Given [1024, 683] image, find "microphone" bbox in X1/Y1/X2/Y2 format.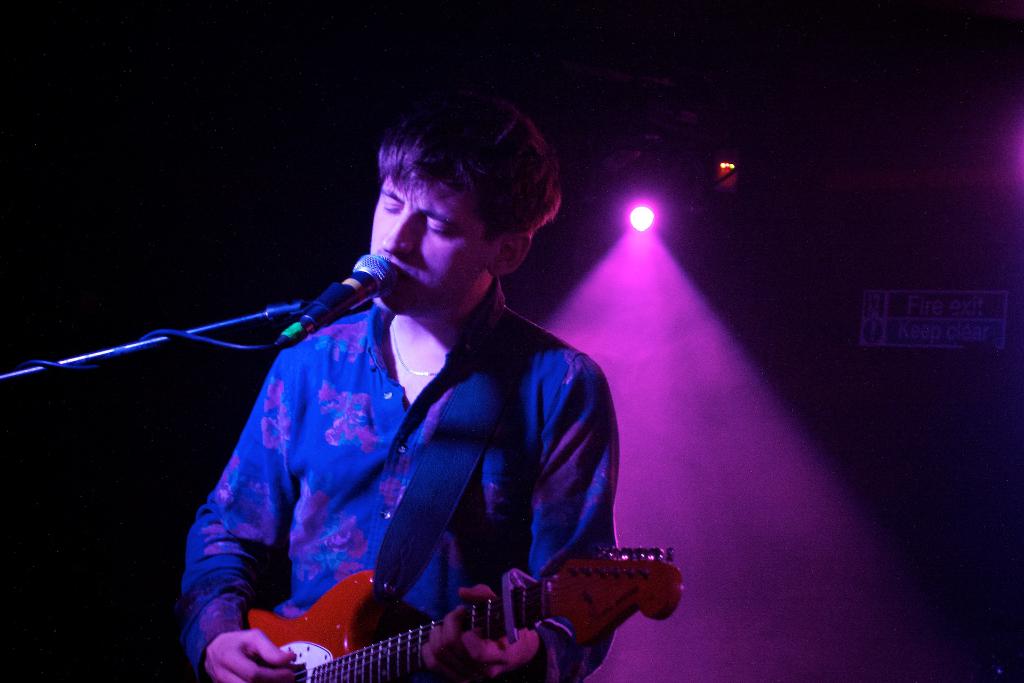
273/252/391/357.
